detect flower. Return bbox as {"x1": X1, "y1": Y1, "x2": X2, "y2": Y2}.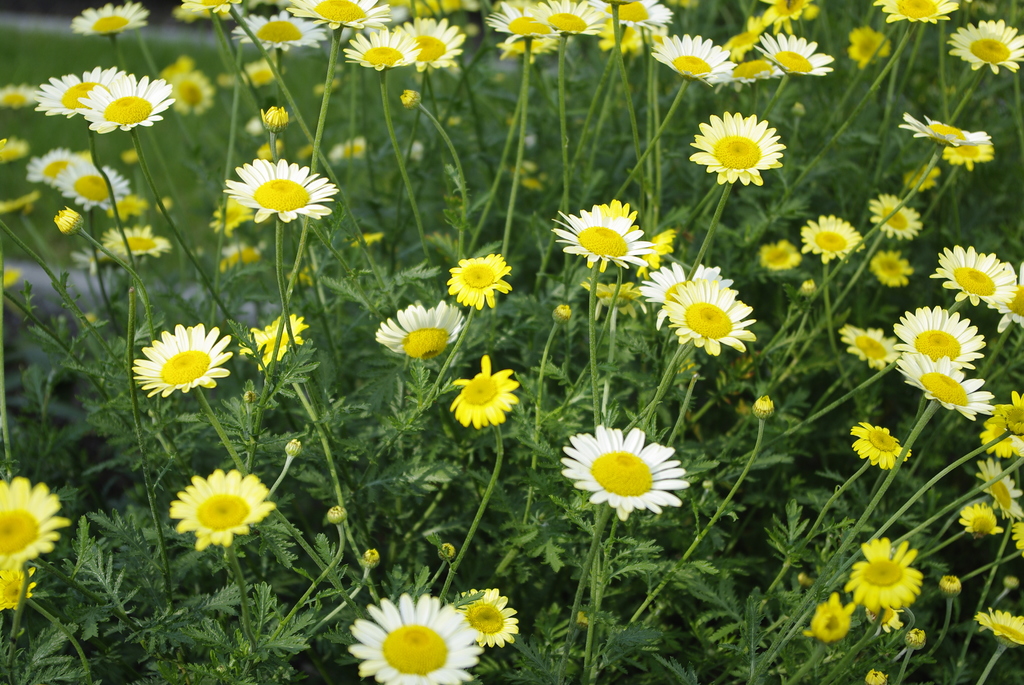
{"x1": 754, "y1": 233, "x2": 803, "y2": 269}.
